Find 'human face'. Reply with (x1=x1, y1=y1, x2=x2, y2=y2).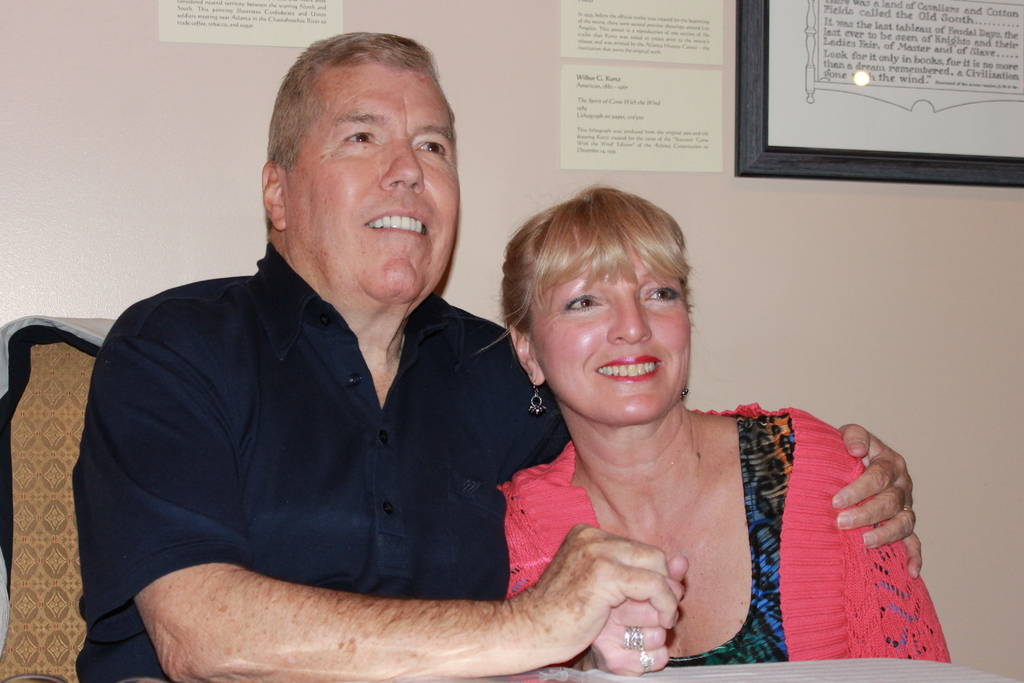
(x1=285, y1=58, x2=463, y2=300).
